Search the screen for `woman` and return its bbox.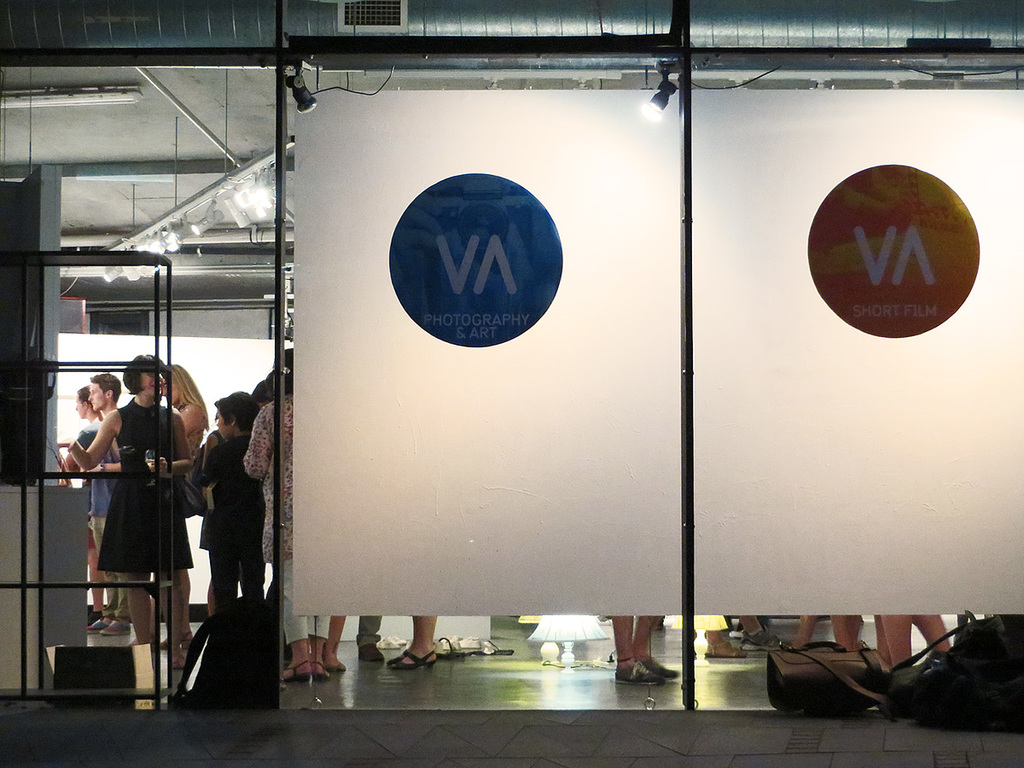
Found: (left=68, top=386, right=189, bottom=660).
